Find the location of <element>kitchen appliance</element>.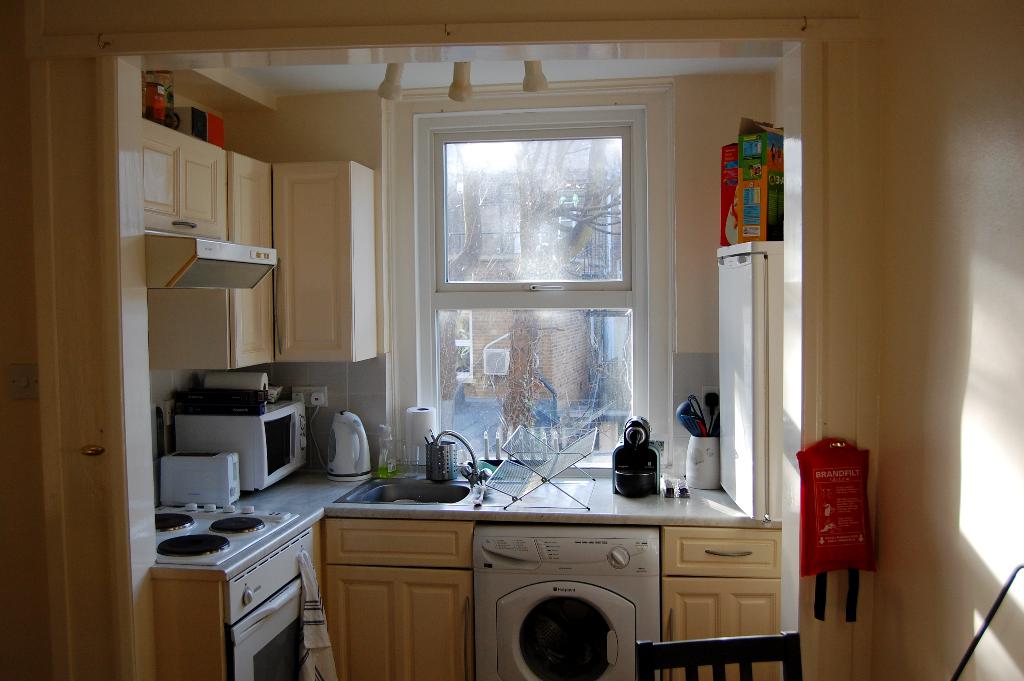
Location: Rect(223, 526, 311, 680).
